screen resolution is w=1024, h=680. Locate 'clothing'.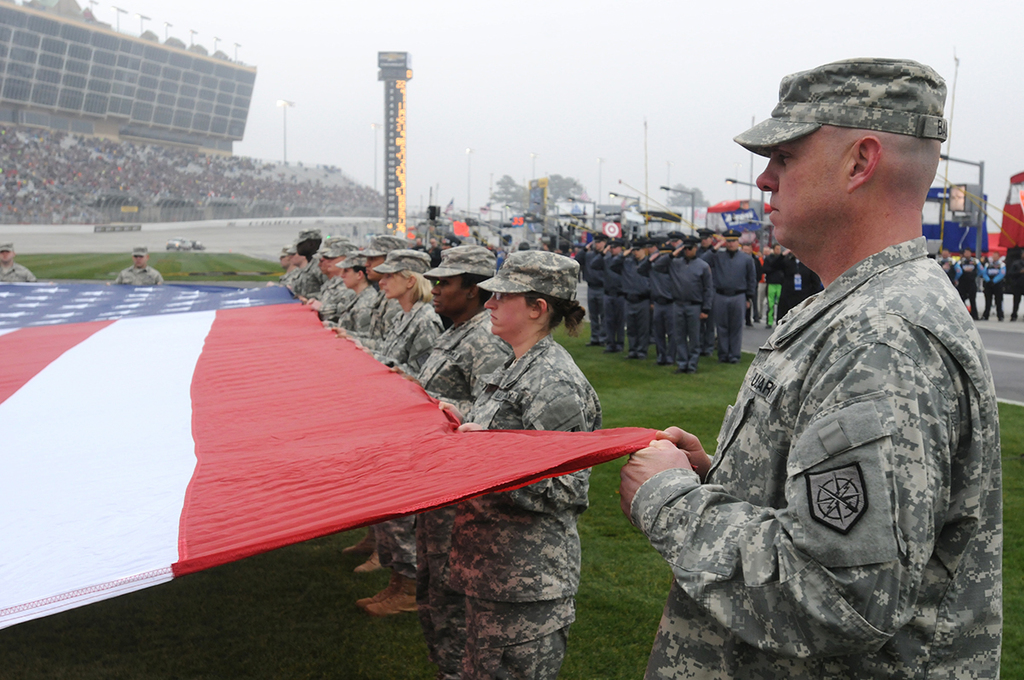
596 249 631 352.
